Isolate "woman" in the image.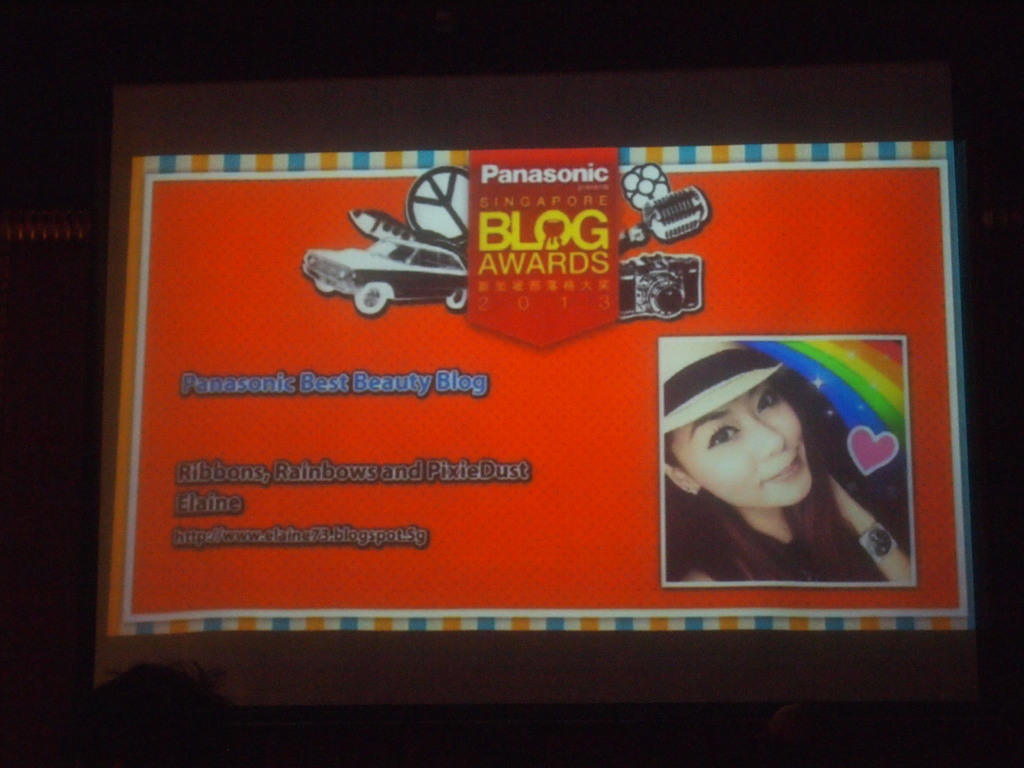
Isolated region: 661:336:916:585.
